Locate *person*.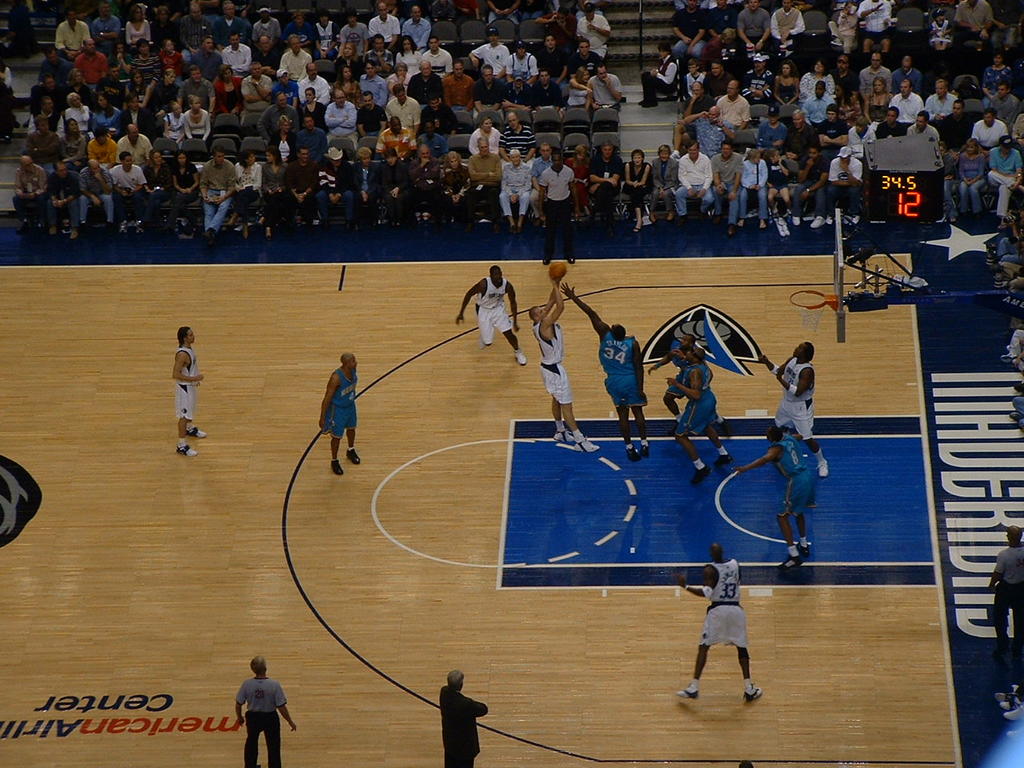
Bounding box: x1=708, y1=60, x2=734, y2=95.
